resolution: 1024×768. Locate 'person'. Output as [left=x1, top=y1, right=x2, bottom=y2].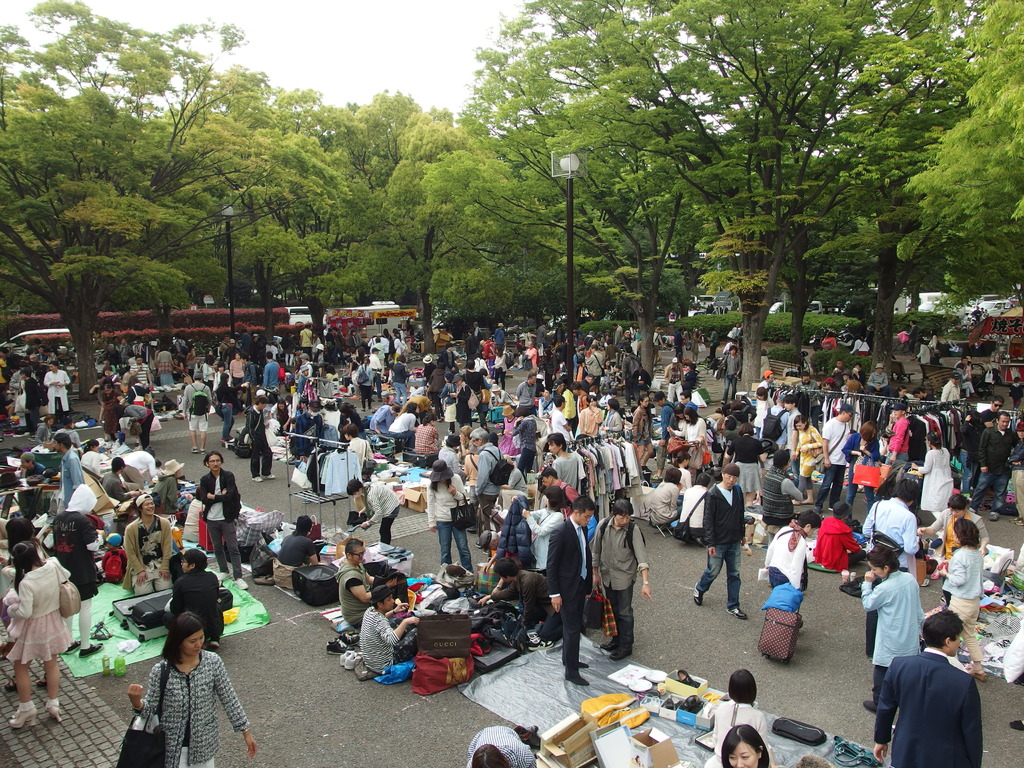
[left=374, top=337, right=384, bottom=356].
